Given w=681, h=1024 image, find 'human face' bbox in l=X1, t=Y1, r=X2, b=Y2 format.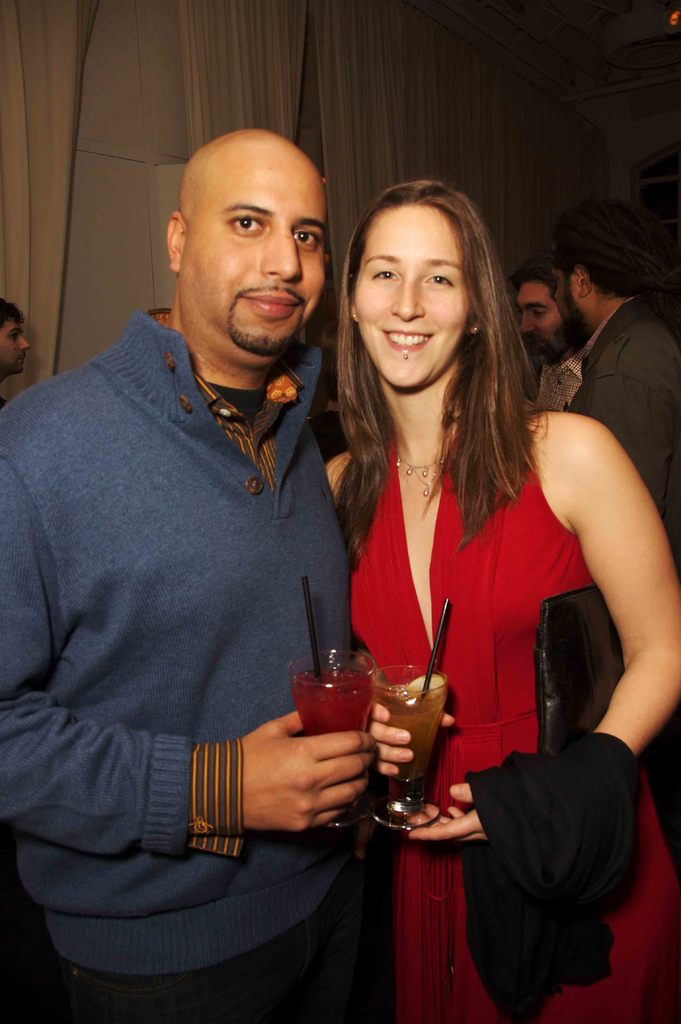
l=188, t=153, r=322, b=335.
